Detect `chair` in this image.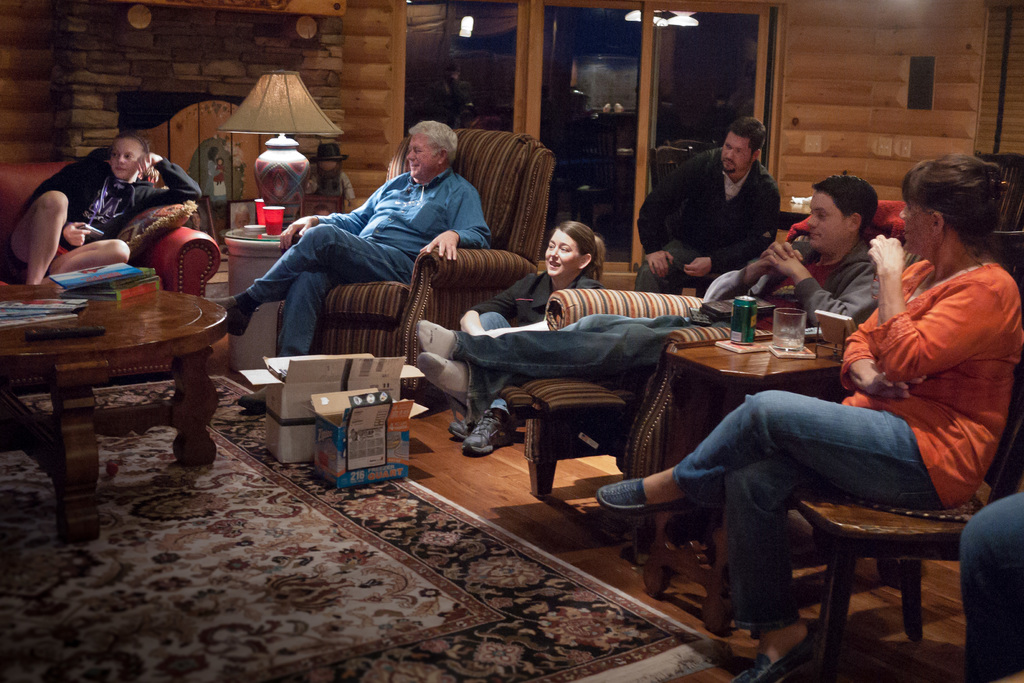
Detection: {"x1": 0, "y1": 160, "x2": 225, "y2": 392}.
